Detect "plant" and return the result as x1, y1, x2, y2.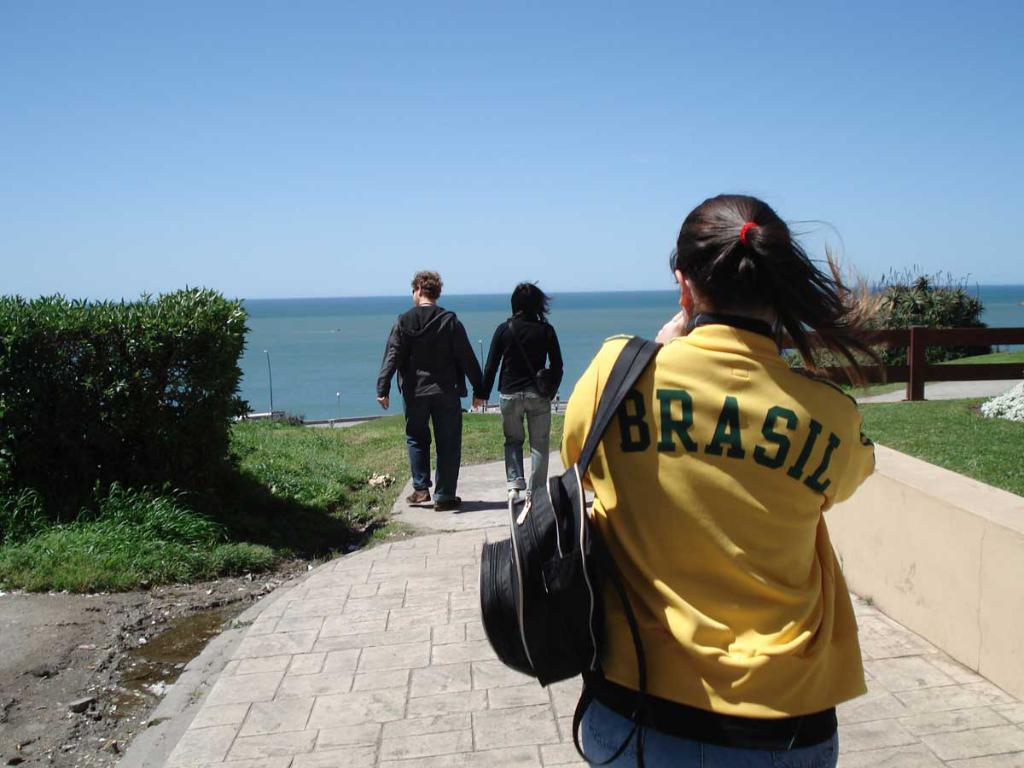
23, 276, 269, 539.
